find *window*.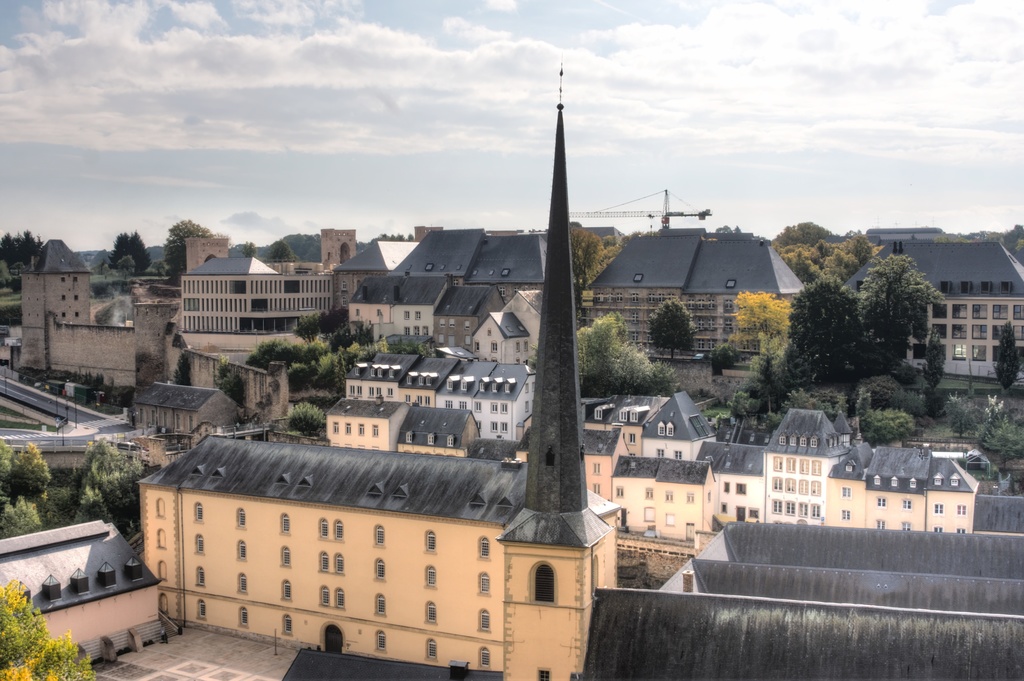
[x1=785, y1=431, x2=797, y2=447].
